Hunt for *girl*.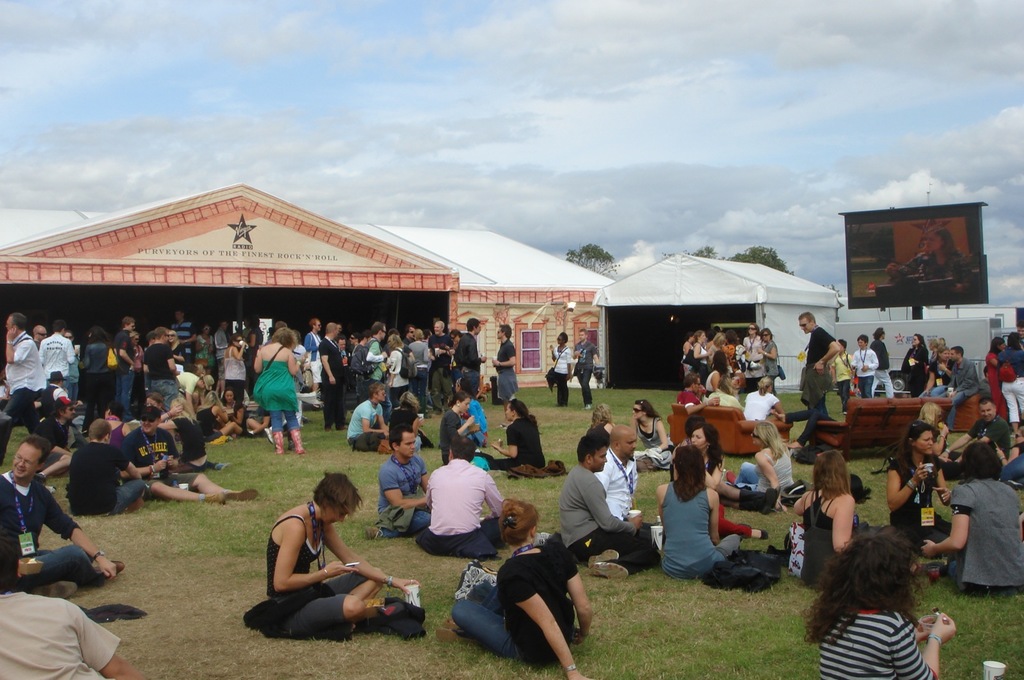
Hunted down at 269, 467, 415, 635.
